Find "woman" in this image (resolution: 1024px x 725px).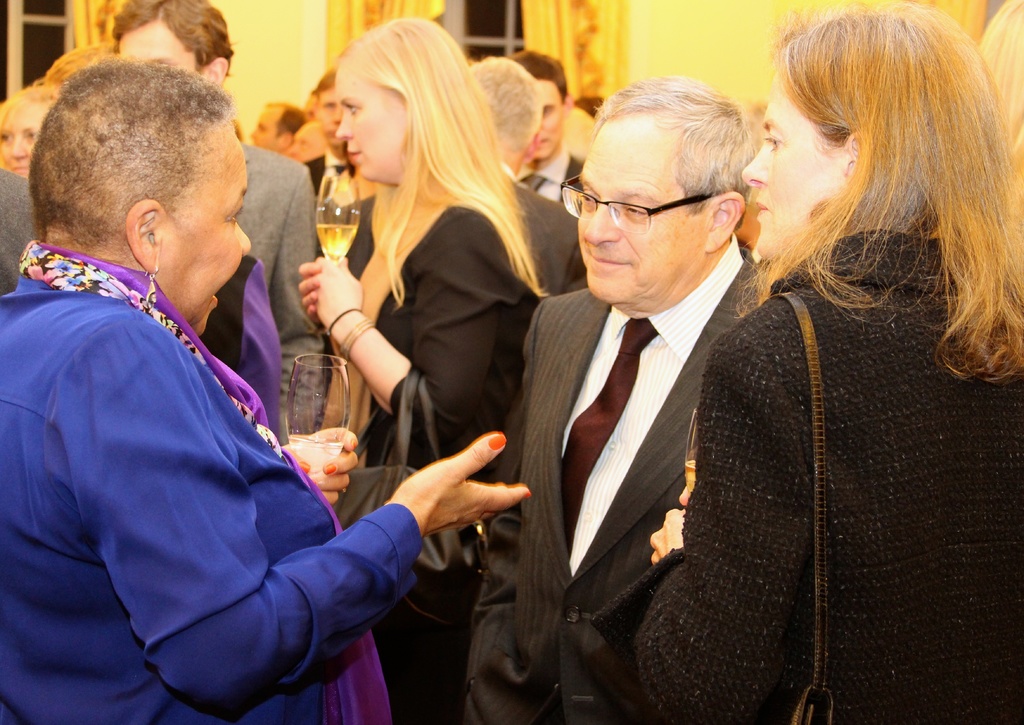
left=0, top=58, right=536, bottom=724.
